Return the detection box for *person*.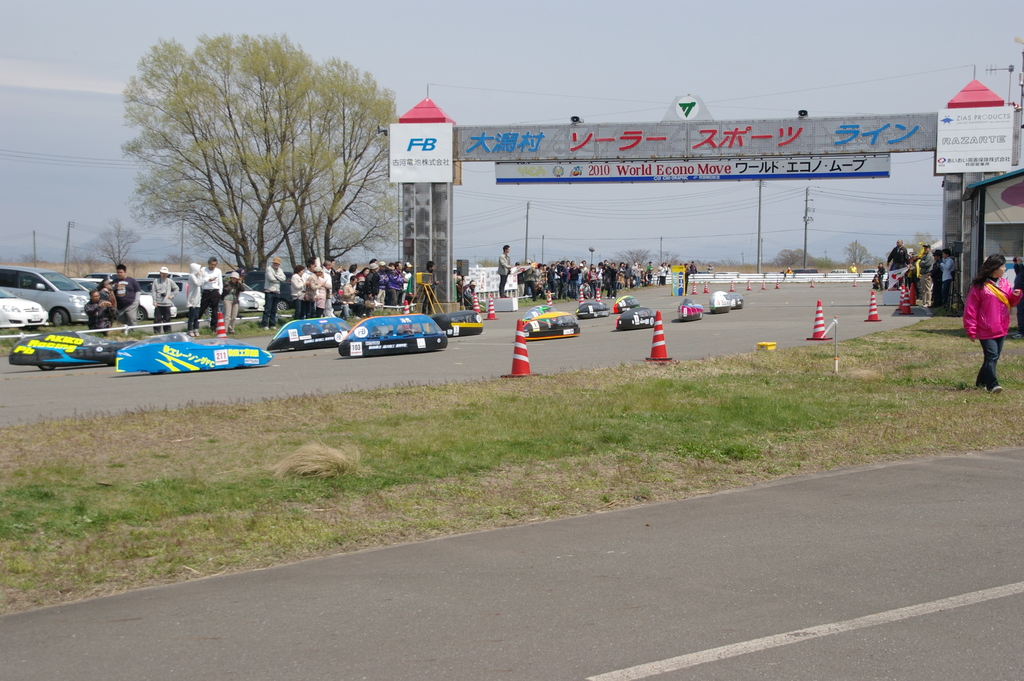
box(198, 256, 224, 331).
